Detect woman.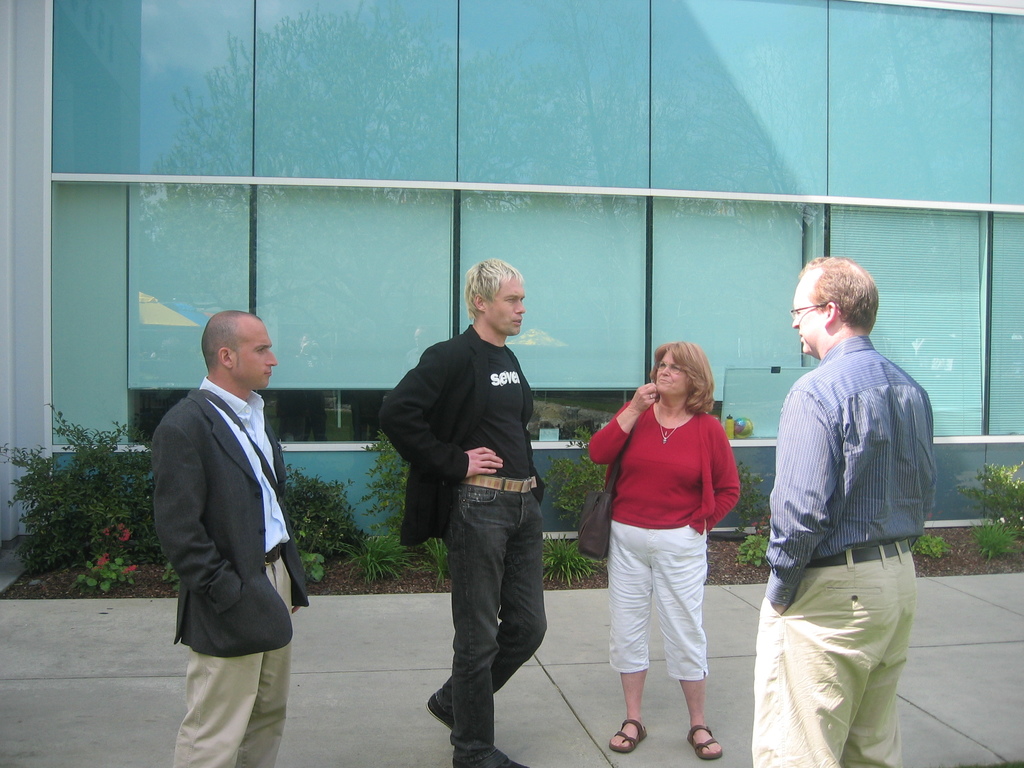
Detected at BBox(586, 337, 745, 763).
